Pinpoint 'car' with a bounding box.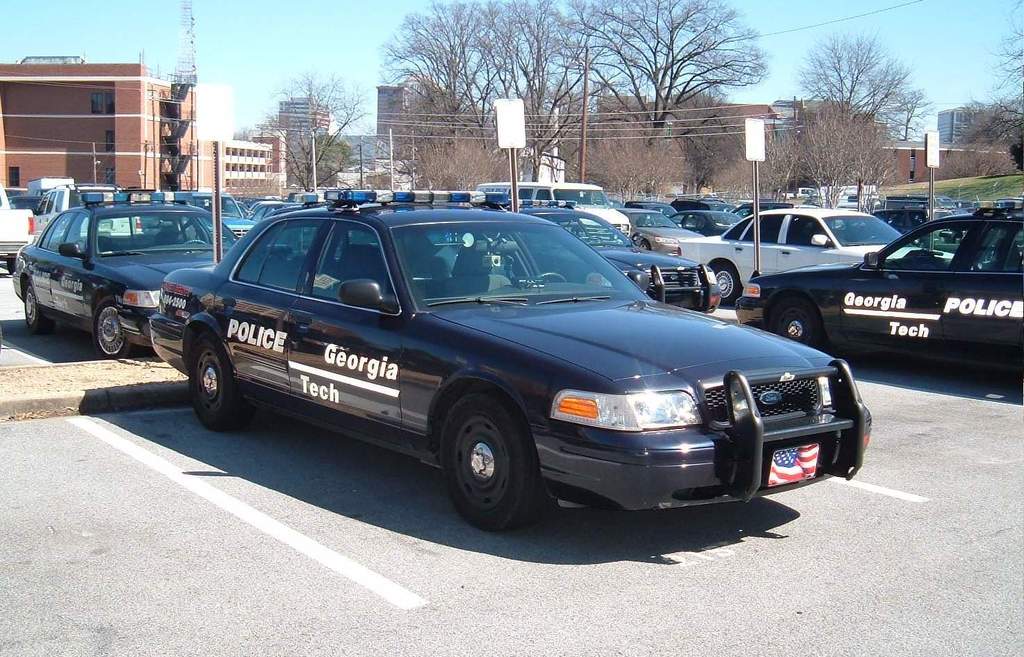
{"x1": 737, "y1": 195, "x2": 1023, "y2": 357}.
